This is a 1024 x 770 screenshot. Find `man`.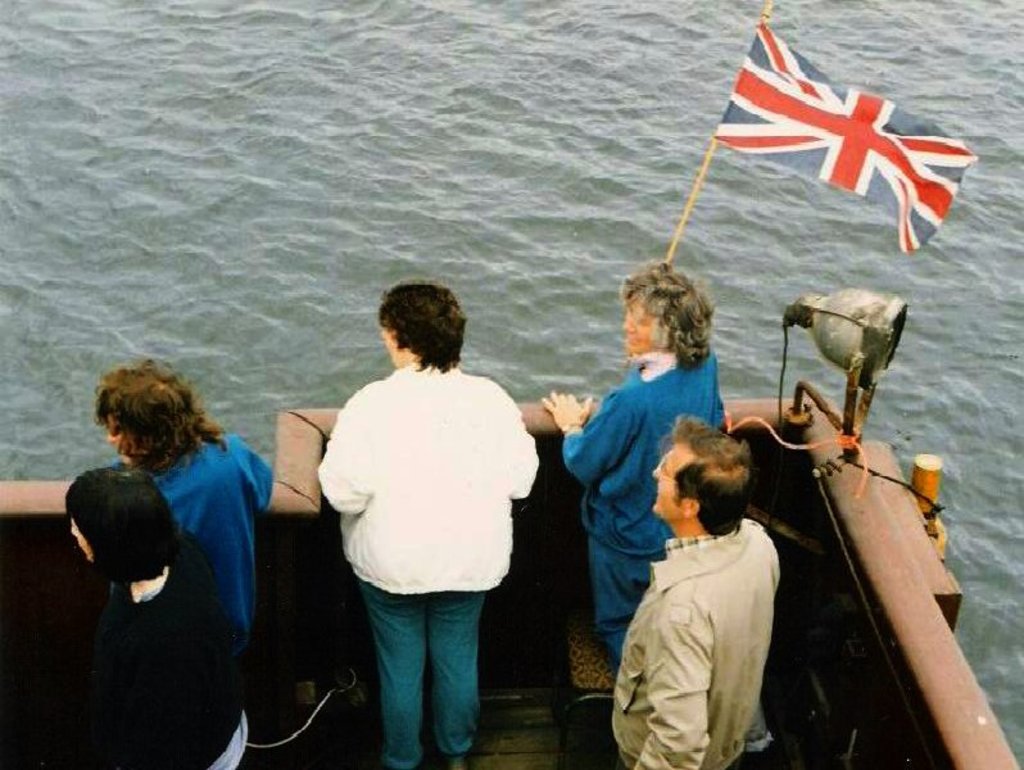
Bounding box: detection(598, 411, 783, 769).
